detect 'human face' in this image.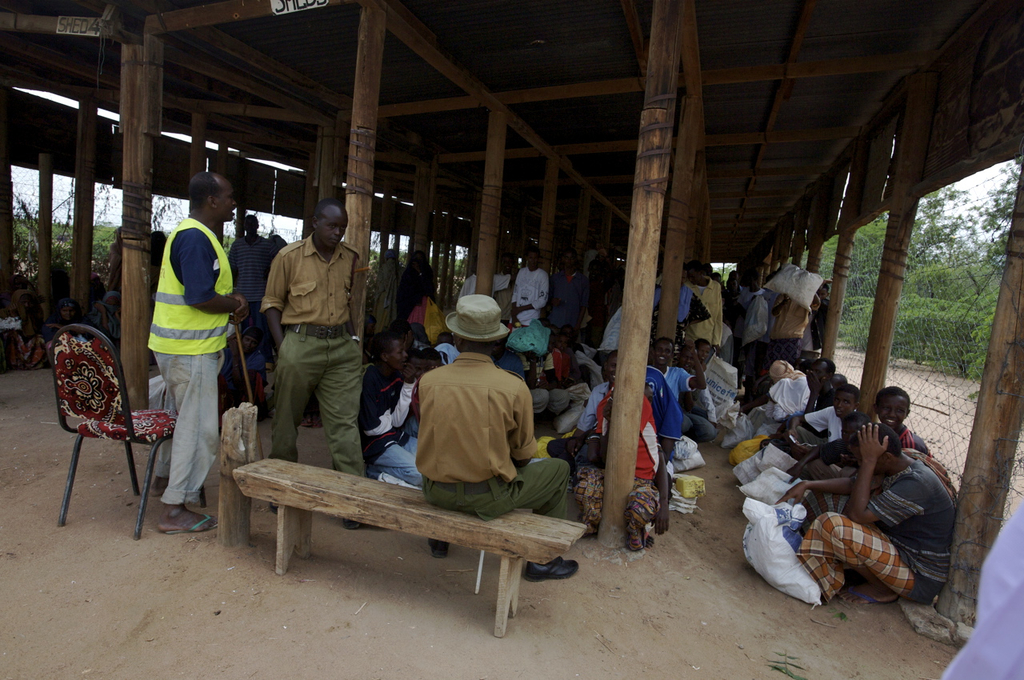
Detection: [x1=211, y1=166, x2=242, y2=225].
